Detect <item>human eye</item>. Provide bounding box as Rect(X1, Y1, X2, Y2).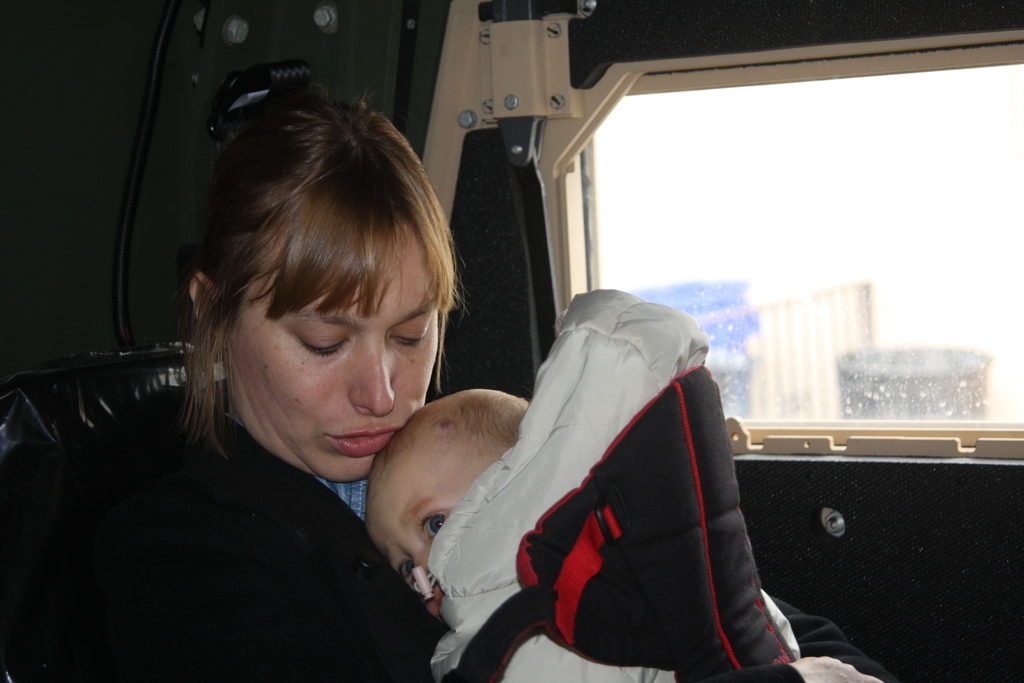
Rect(299, 332, 351, 359).
